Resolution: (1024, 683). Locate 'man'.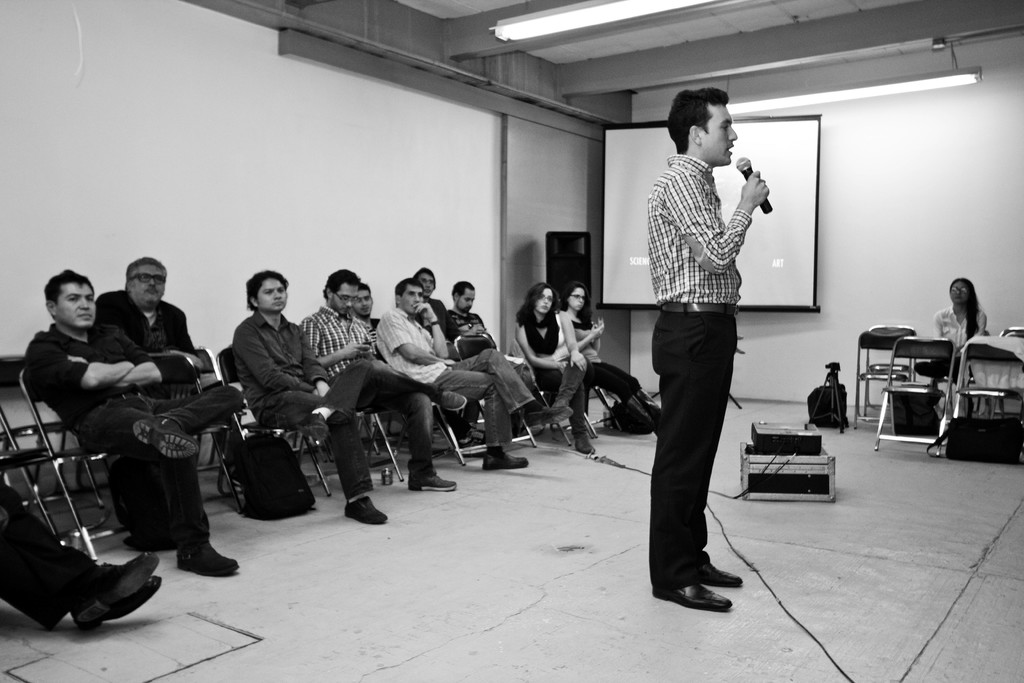
{"x1": 348, "y1": 284, "x2": 378, "y2": 331}.
